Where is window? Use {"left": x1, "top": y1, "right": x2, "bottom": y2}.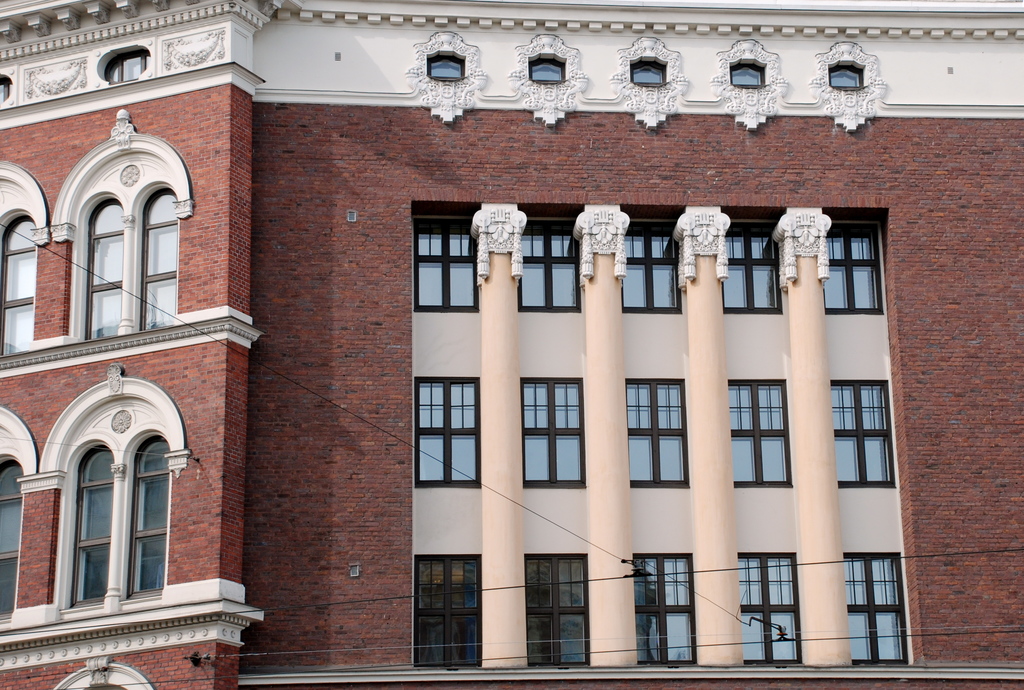
{"left": 719, "top": 211, "right": 780, "bottom": 317}.
